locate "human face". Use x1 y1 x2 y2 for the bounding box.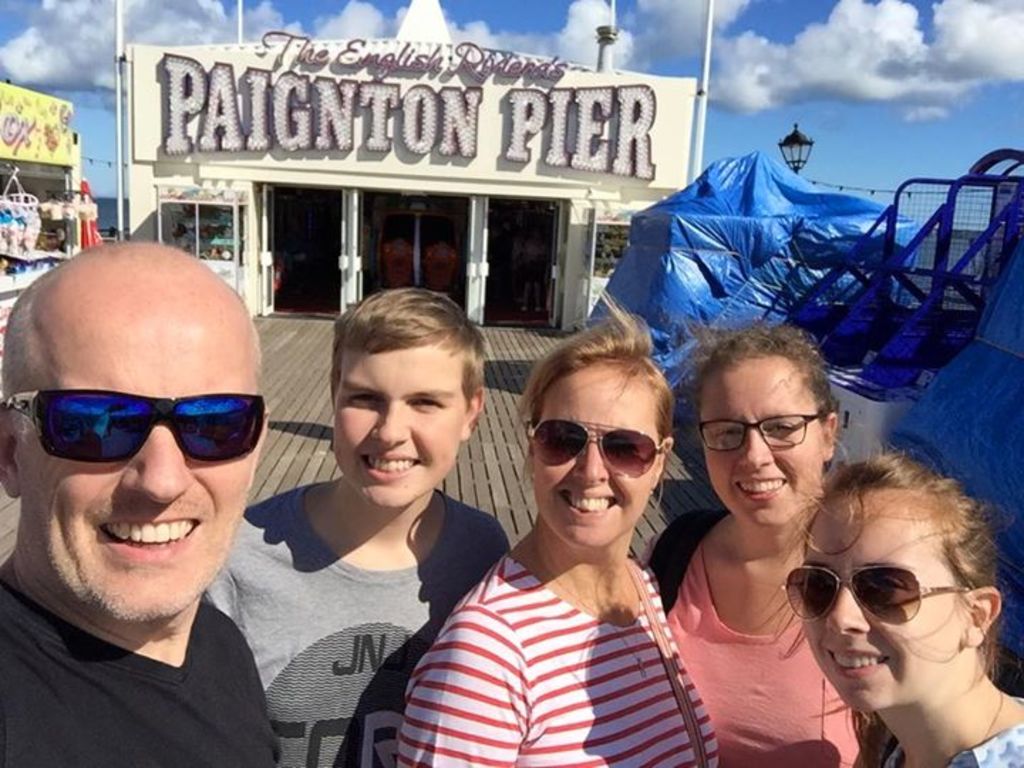
536 366 658 549.
